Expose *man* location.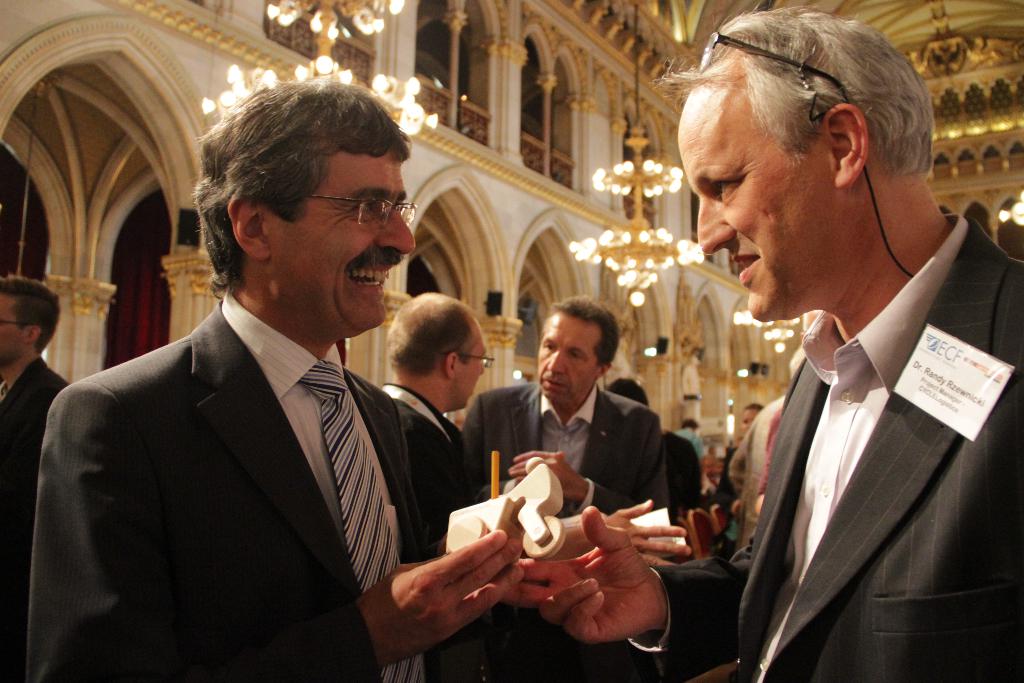
Exposed at (0, 274, 73, 682).
